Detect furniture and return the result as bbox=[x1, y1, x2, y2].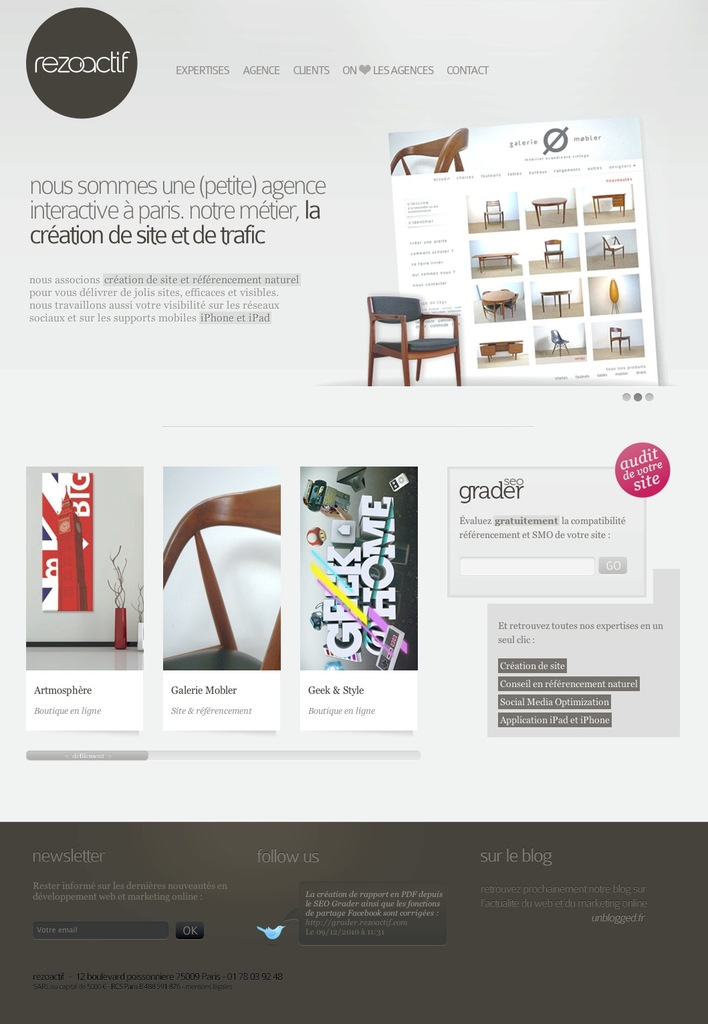
bbox=[483, 199, 504, 230].
